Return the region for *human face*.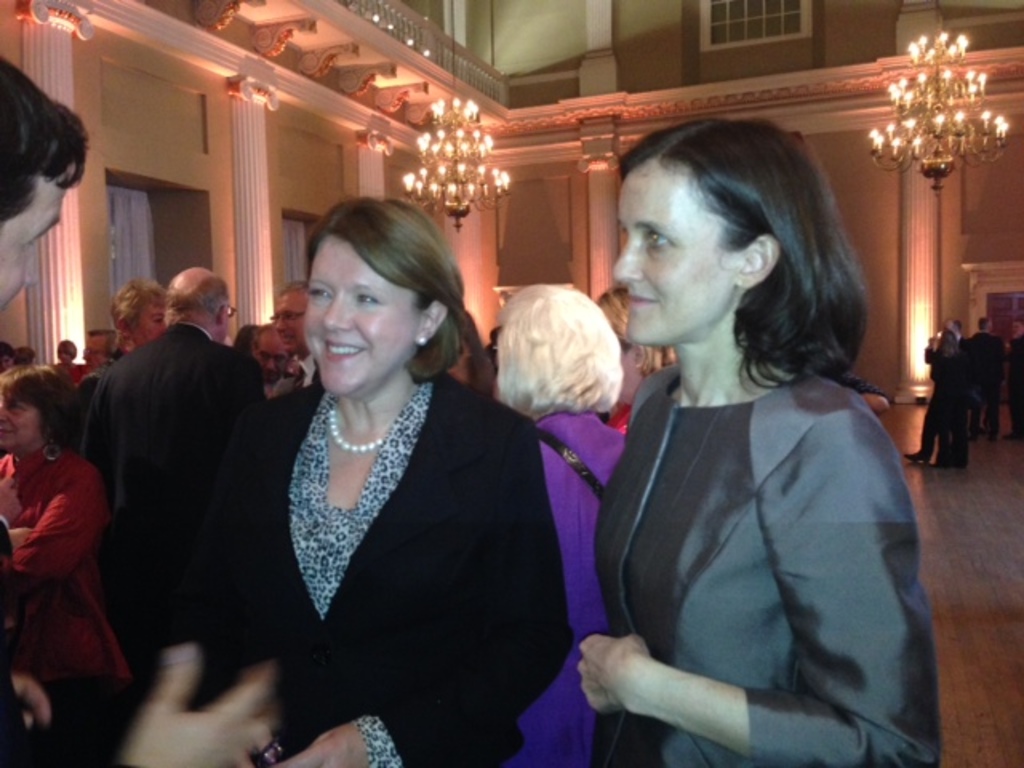
l=306, t=230, r=421, b=392.
